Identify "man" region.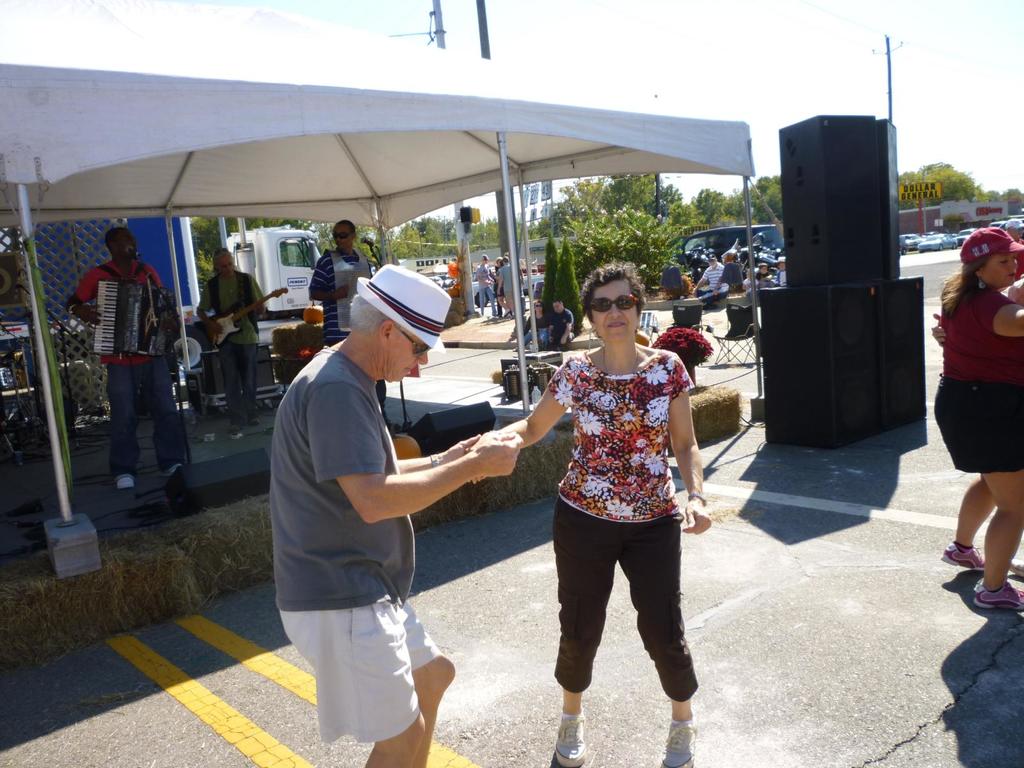
Region: region(72, 220, 191, 493).
